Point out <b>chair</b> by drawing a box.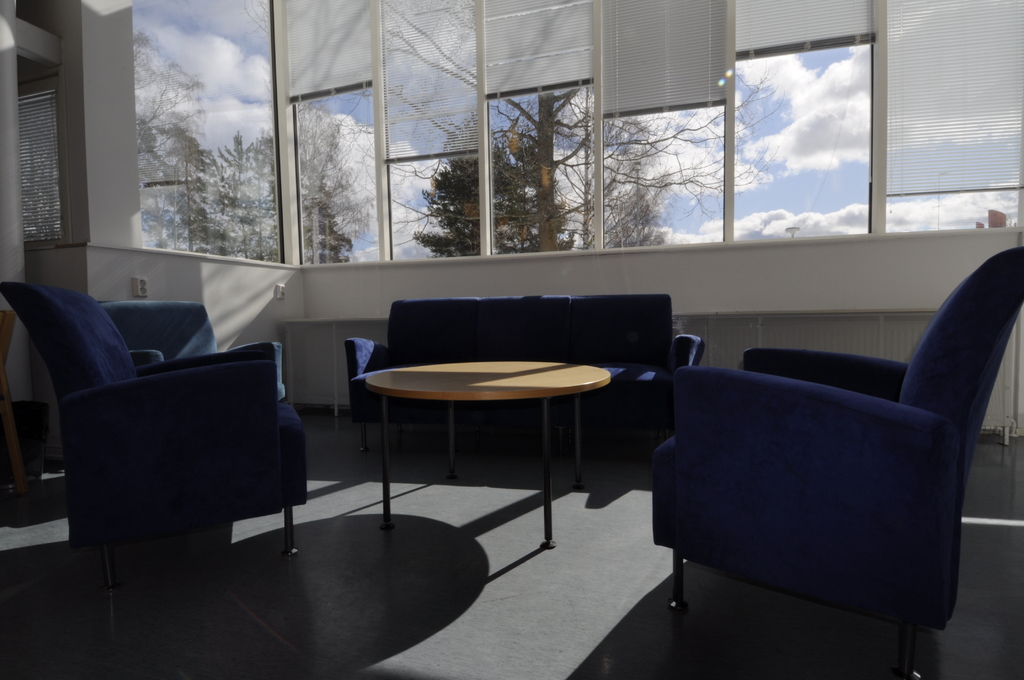
crop(0, 286, 314, 647).
